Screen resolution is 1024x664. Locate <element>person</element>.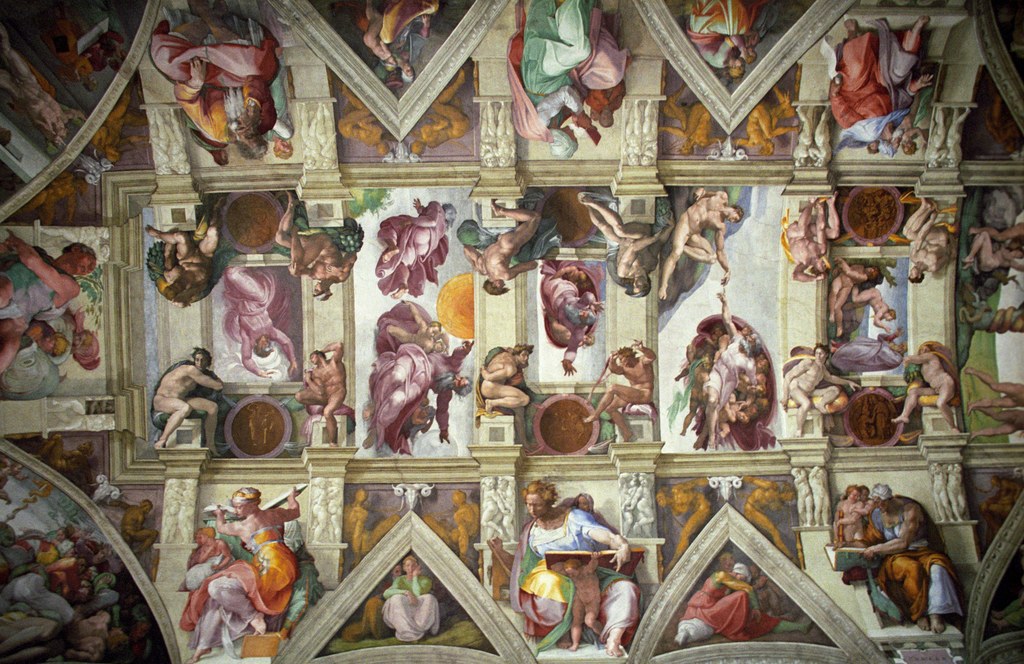
[x1=824, y1=484, x2=889, y2=559].
